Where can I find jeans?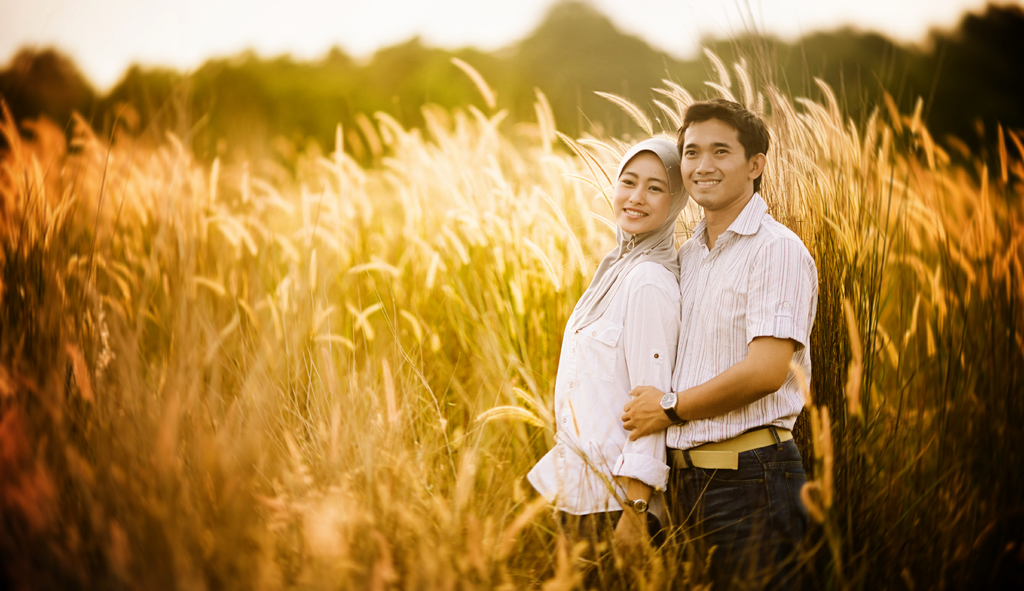
You can find it at [x1=665, y1=393, x2=814, y2=536].
